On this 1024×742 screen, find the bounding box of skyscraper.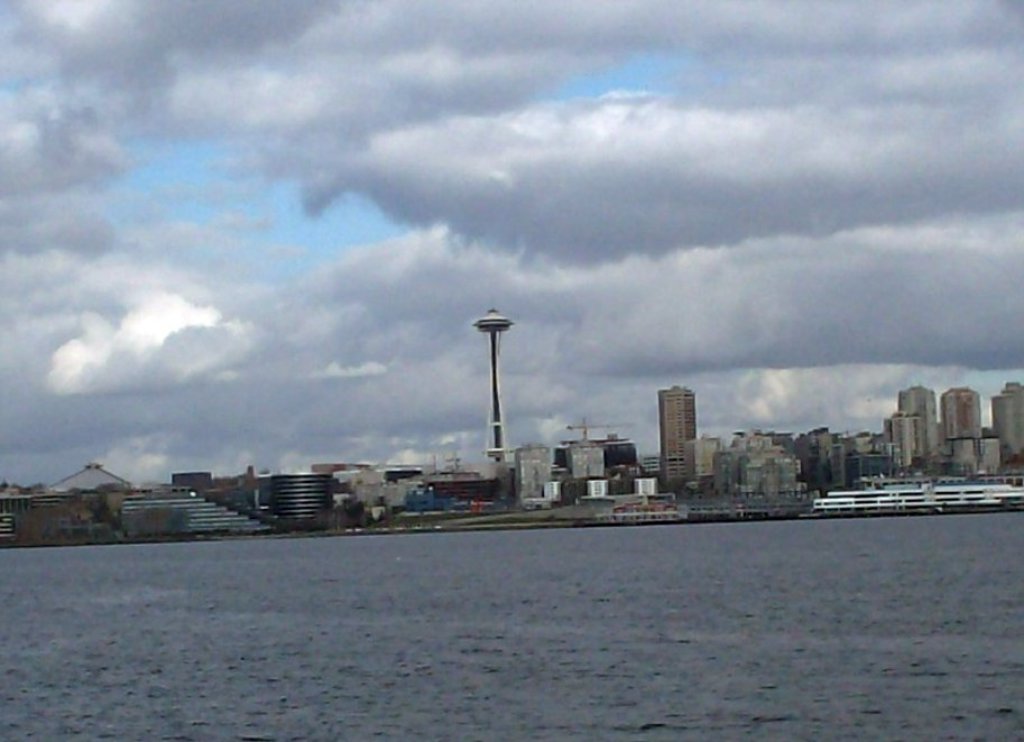
Bounding box: <box>654,381,703,489</box>.
